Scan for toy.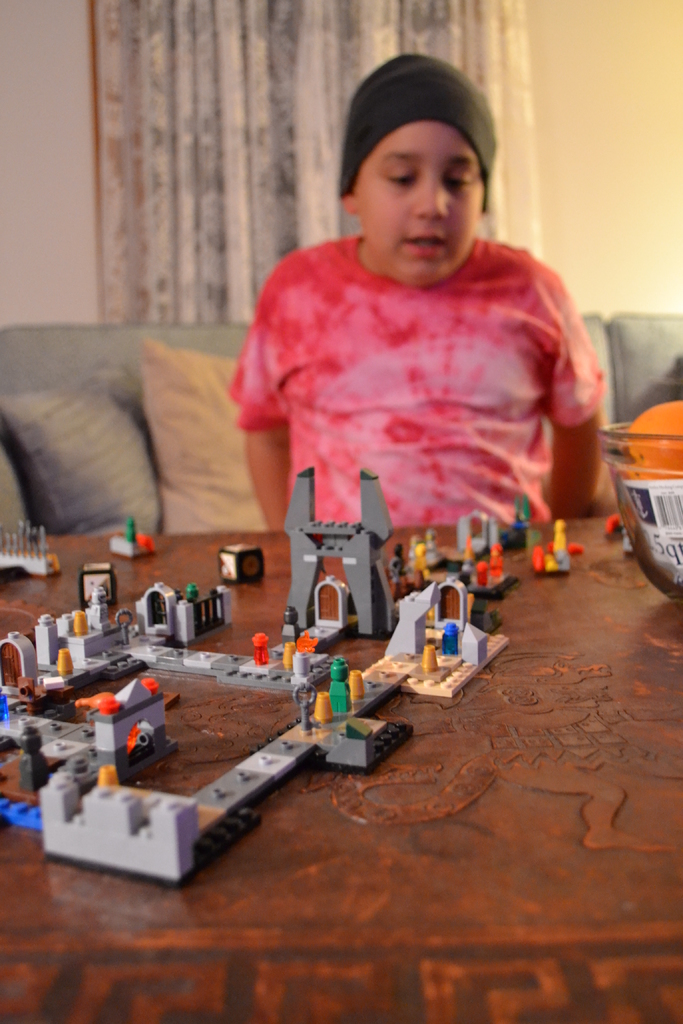
Scan result: x1=498 y1=495 x2=529 y2=540.
